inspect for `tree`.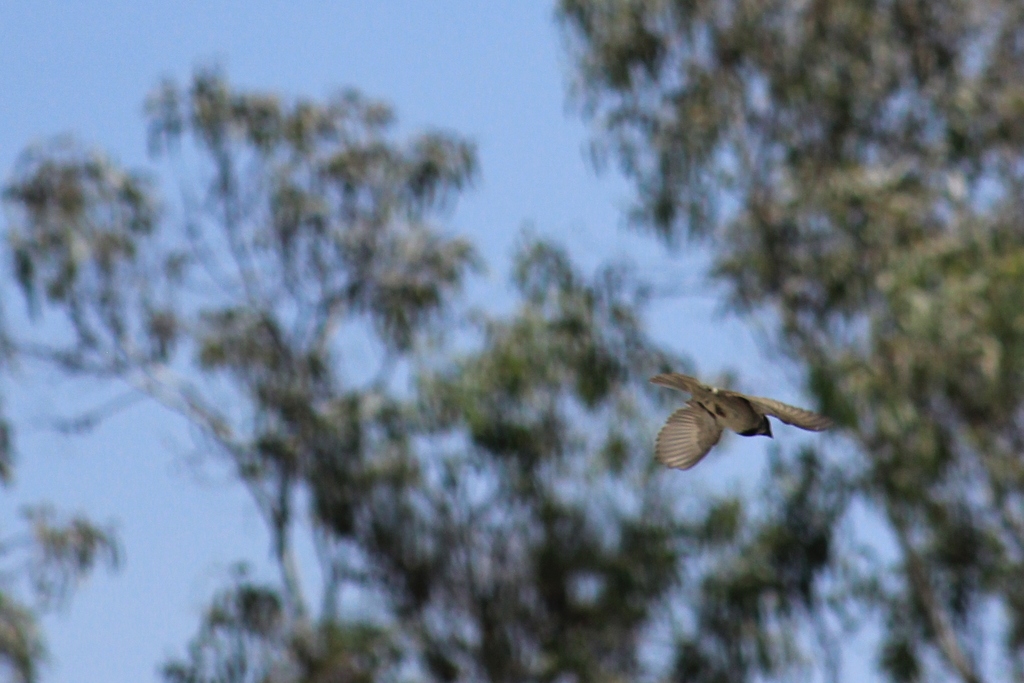
Inspection: bbox=(0, 0, 991, 682).
